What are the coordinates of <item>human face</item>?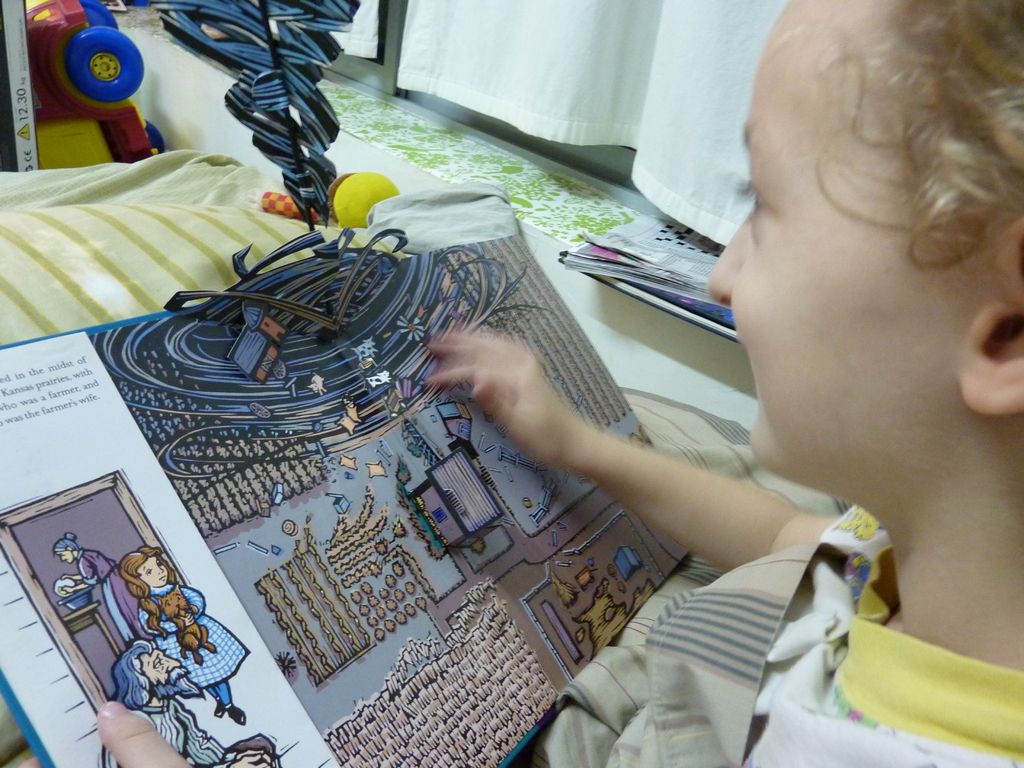
(708,0,970,483).
